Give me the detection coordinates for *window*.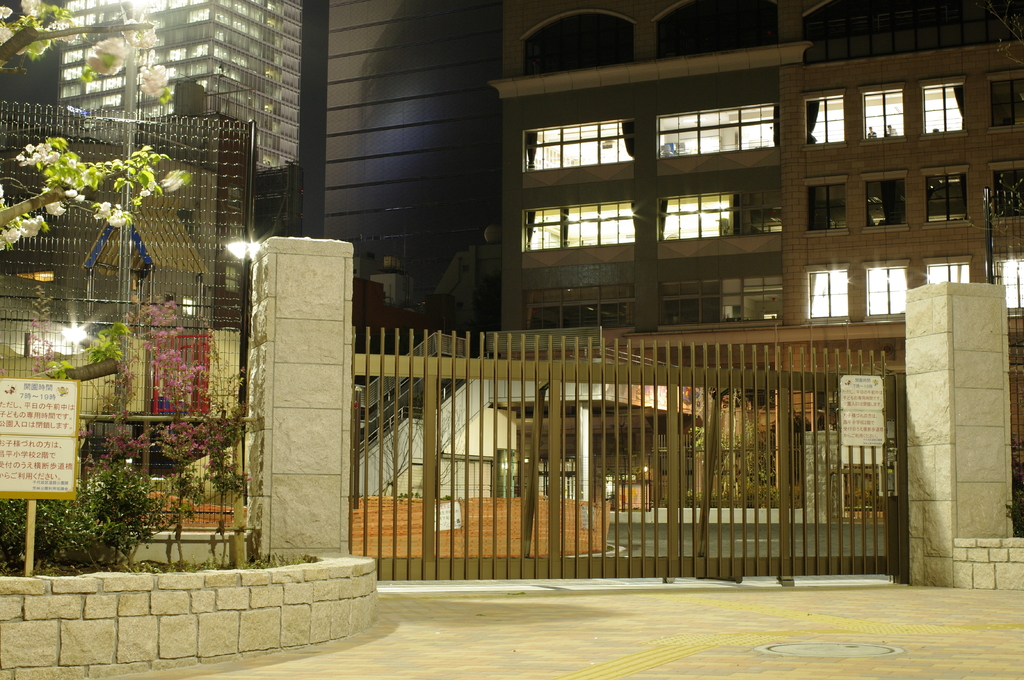
<region>927, 263, 968, 284</region>.
